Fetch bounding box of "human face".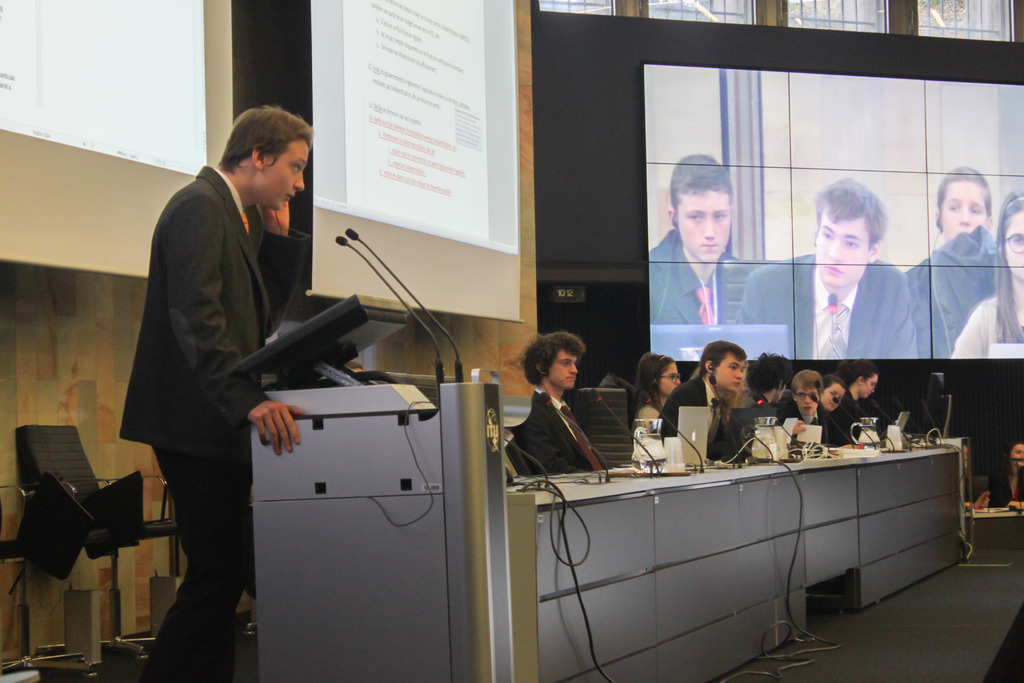
Bbox: 796, 388, 817, 415.
